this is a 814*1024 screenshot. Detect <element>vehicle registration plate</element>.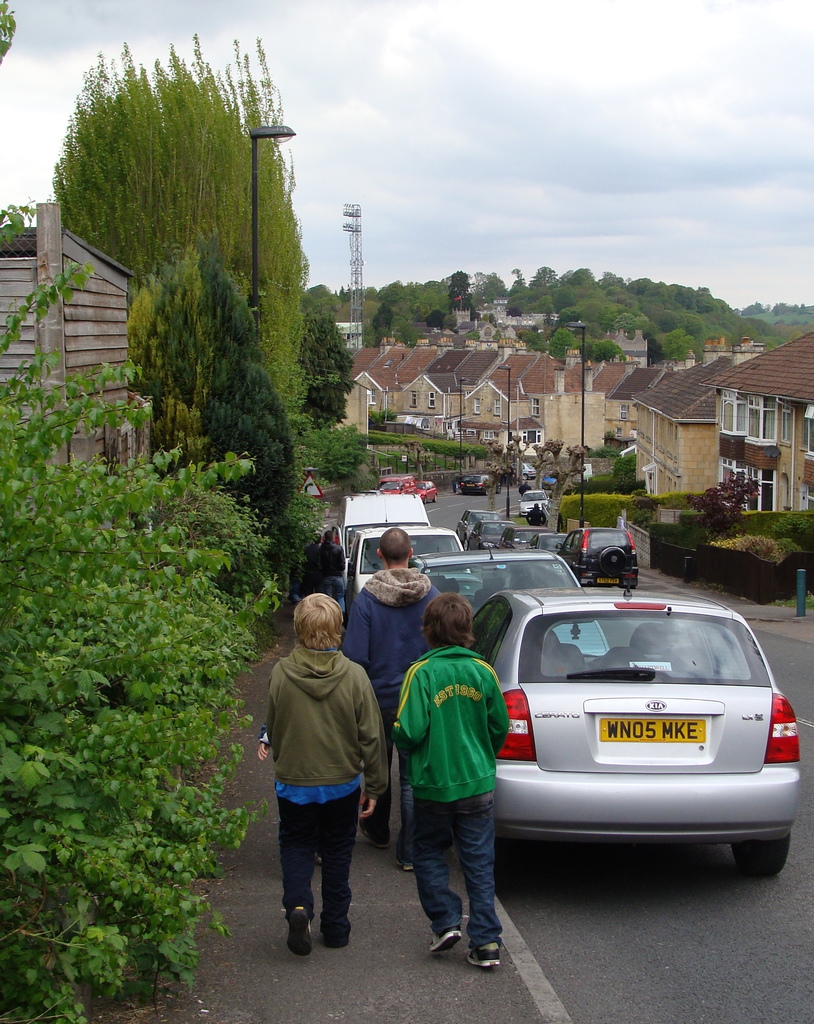
detection(601, 713, 708, 742).
